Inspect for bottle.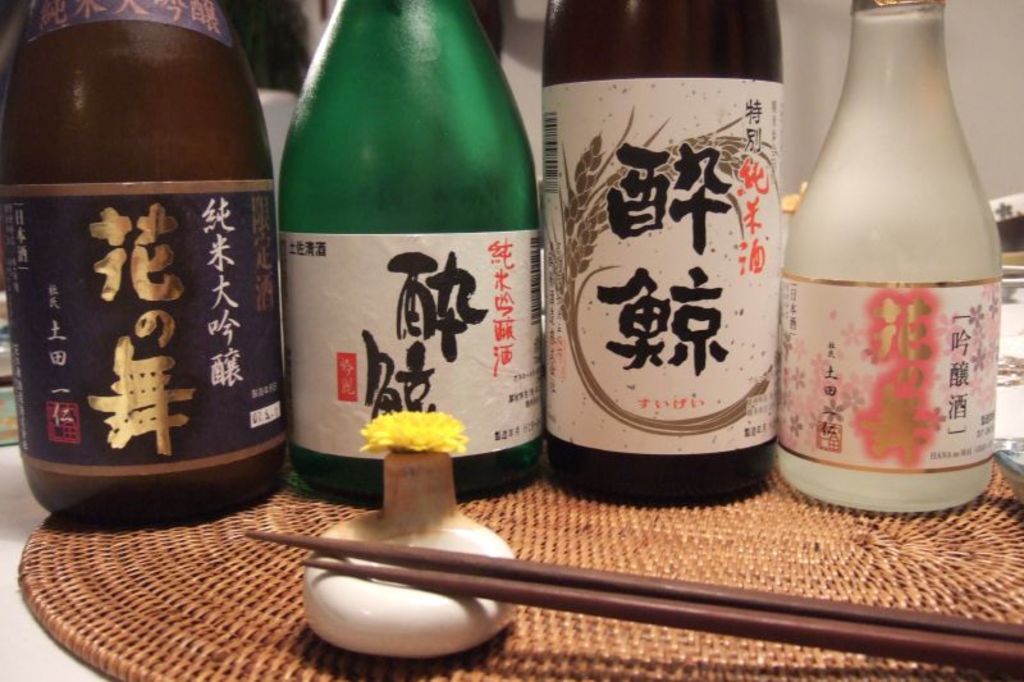
Inspection: (x1=781, y1=0, x2=1000, y2=516).
